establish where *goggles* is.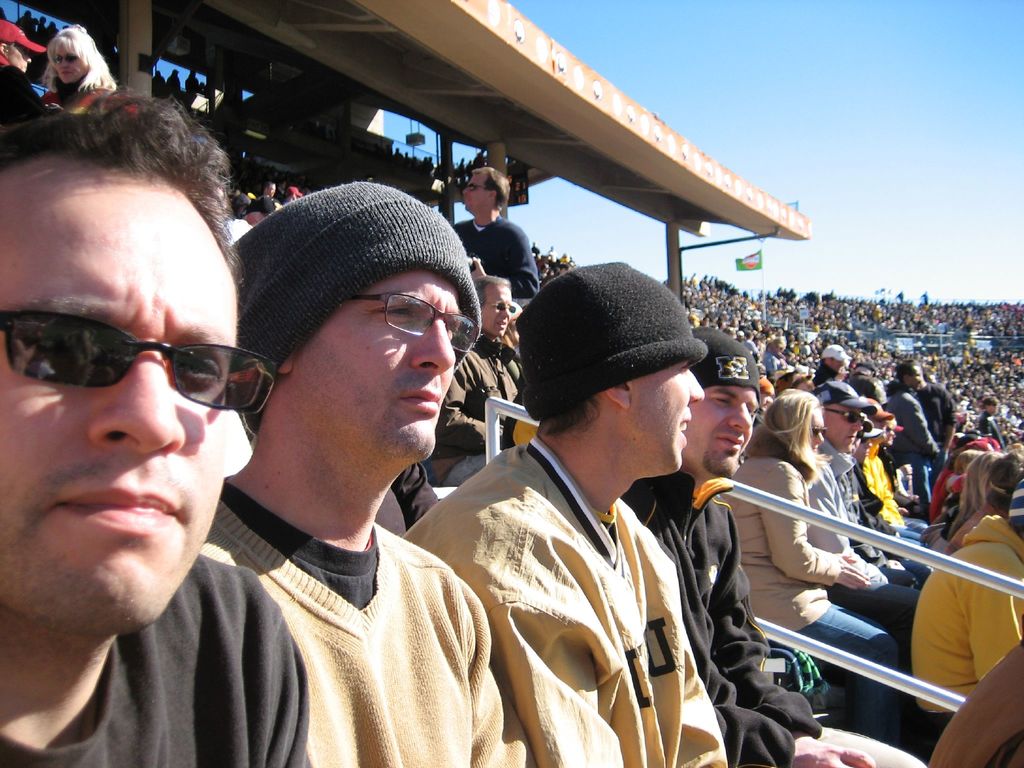
Established at (486,303,516,317).
